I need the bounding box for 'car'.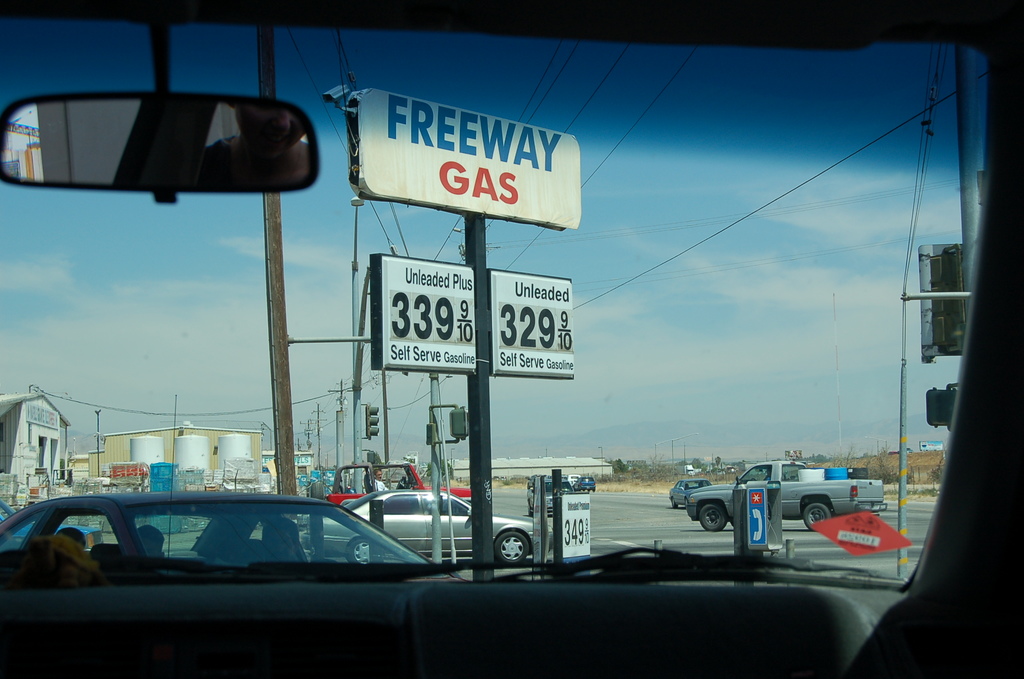
Here it is: 0 0 1023 678.
